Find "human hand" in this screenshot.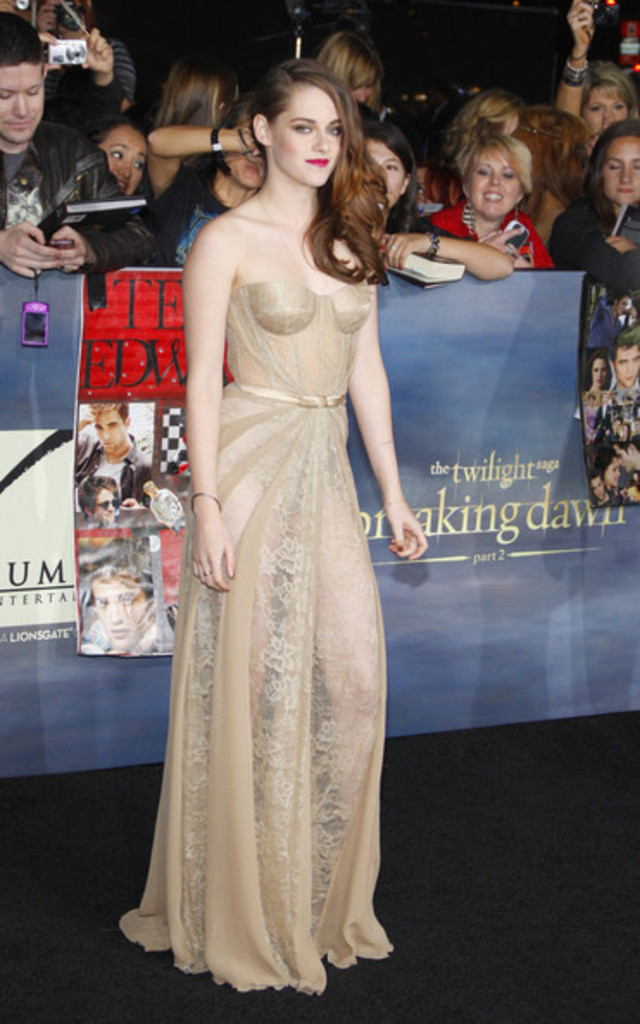
The bounding box for "human hand" is locate(5, 219, 59, 281).
